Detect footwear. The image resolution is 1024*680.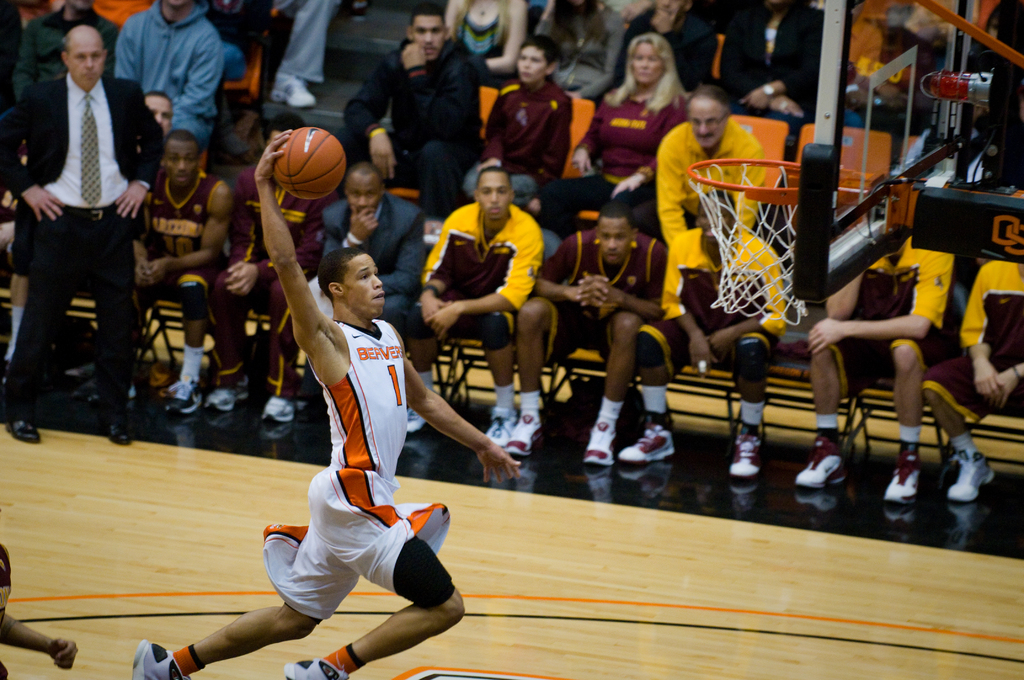
x1=95, y1=420, x2=132, y2=446.
